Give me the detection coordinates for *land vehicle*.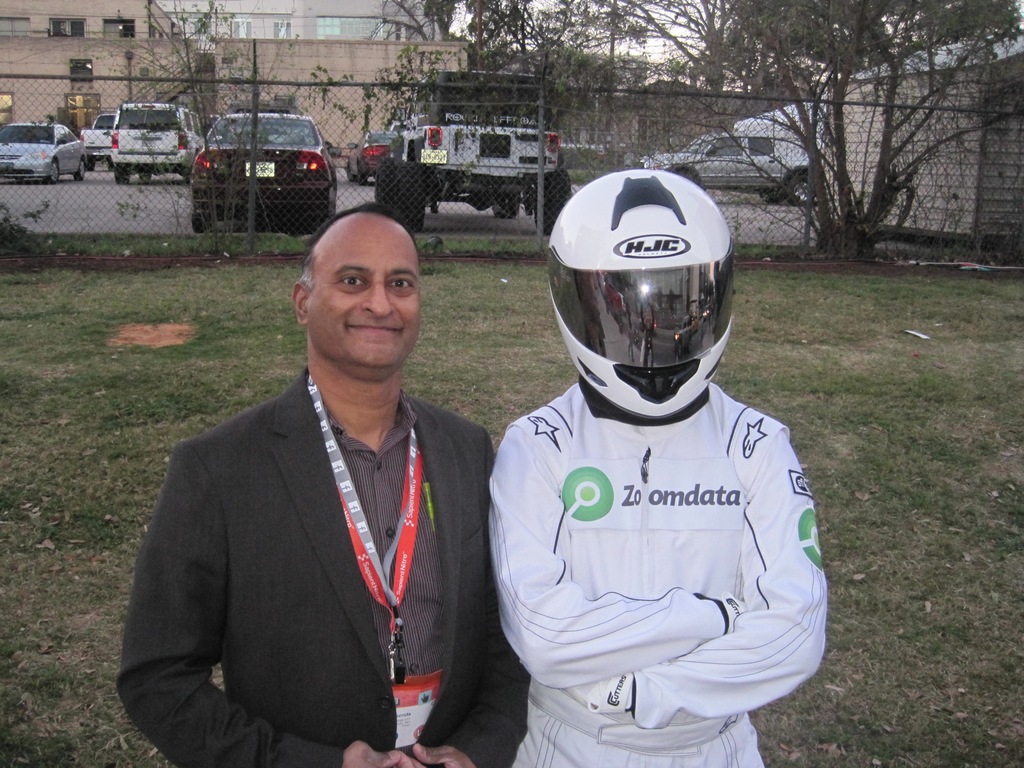
172/109/340/223.
